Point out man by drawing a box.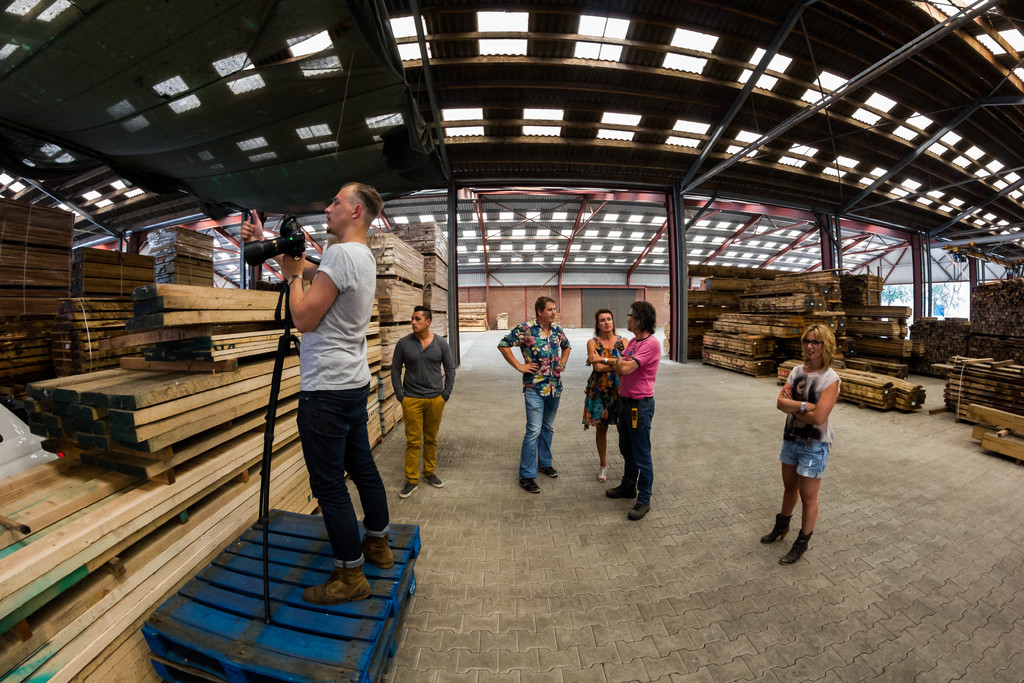
detection(236, 185, 387, 597).
